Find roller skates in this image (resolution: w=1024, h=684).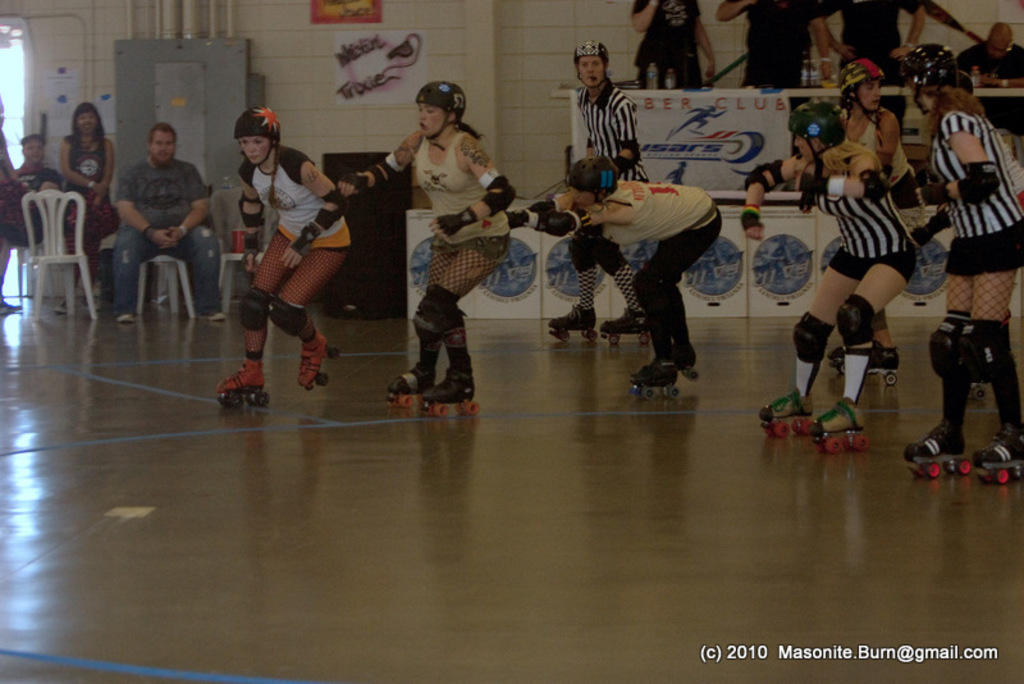
left=297, top=327, right=339, bottom=391.
